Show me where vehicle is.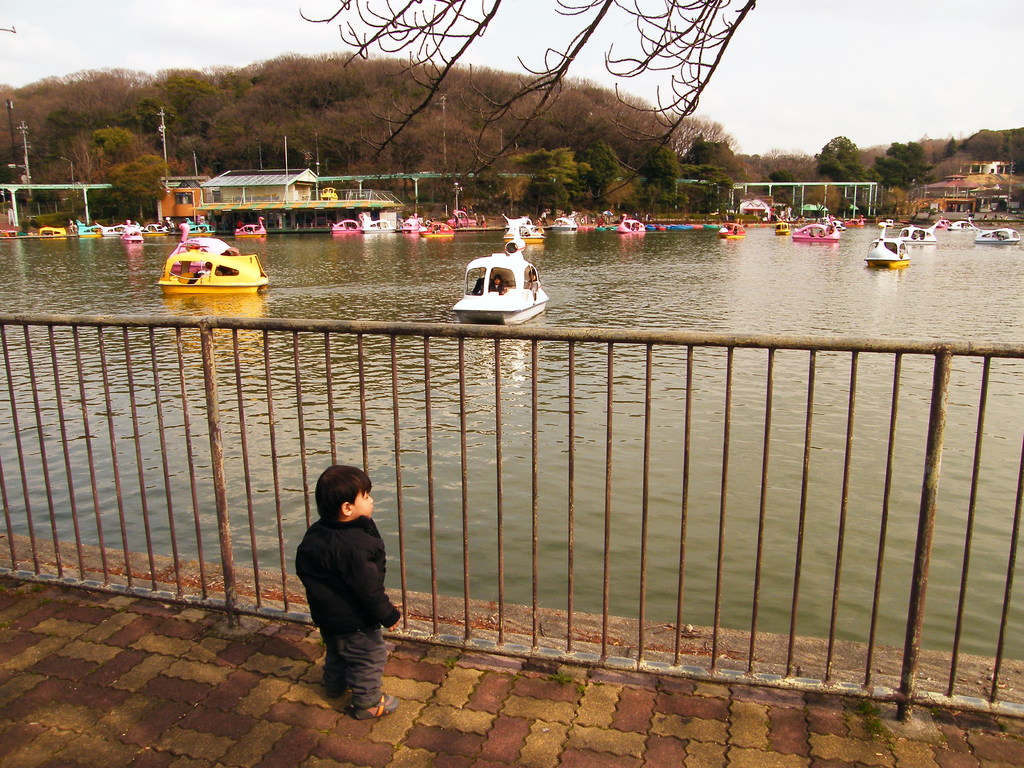
vehicle is at (x1=123, y1=221, x2=143, y2=244).
